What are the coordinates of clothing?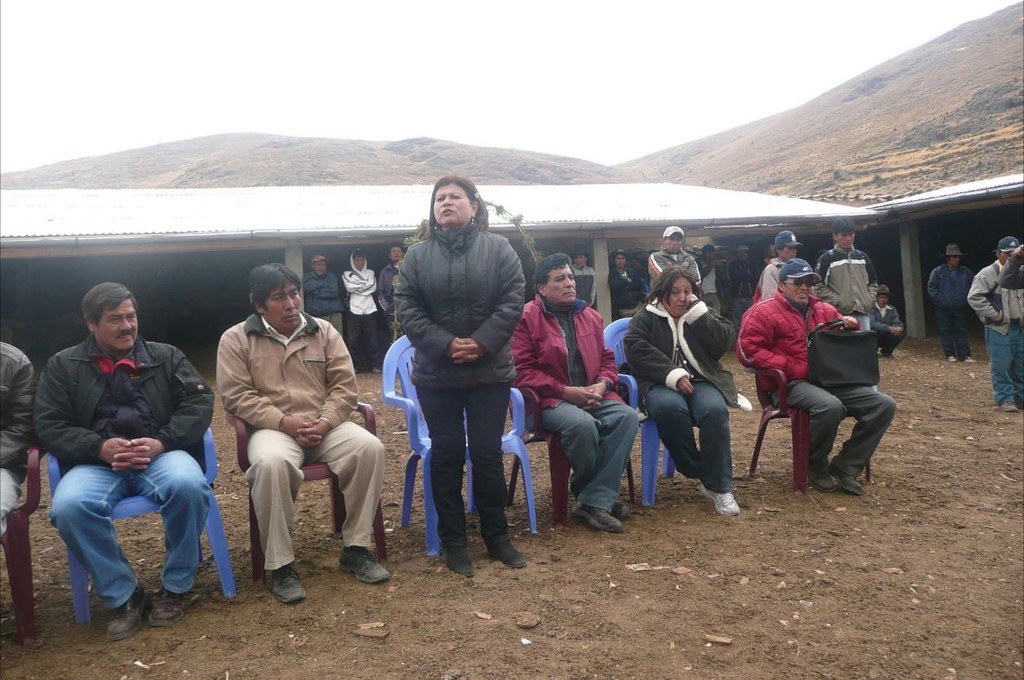
bbox=(302, 268, 342, 332).
